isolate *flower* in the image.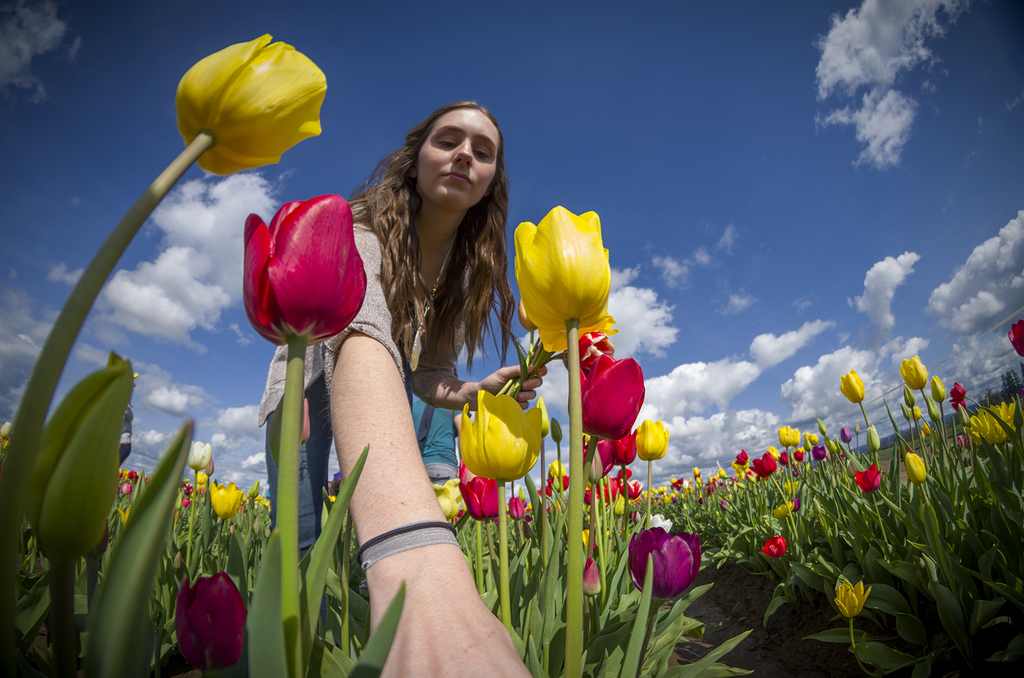
Isolated region: [x1=429, y1=464, x2=504, y2=522].
